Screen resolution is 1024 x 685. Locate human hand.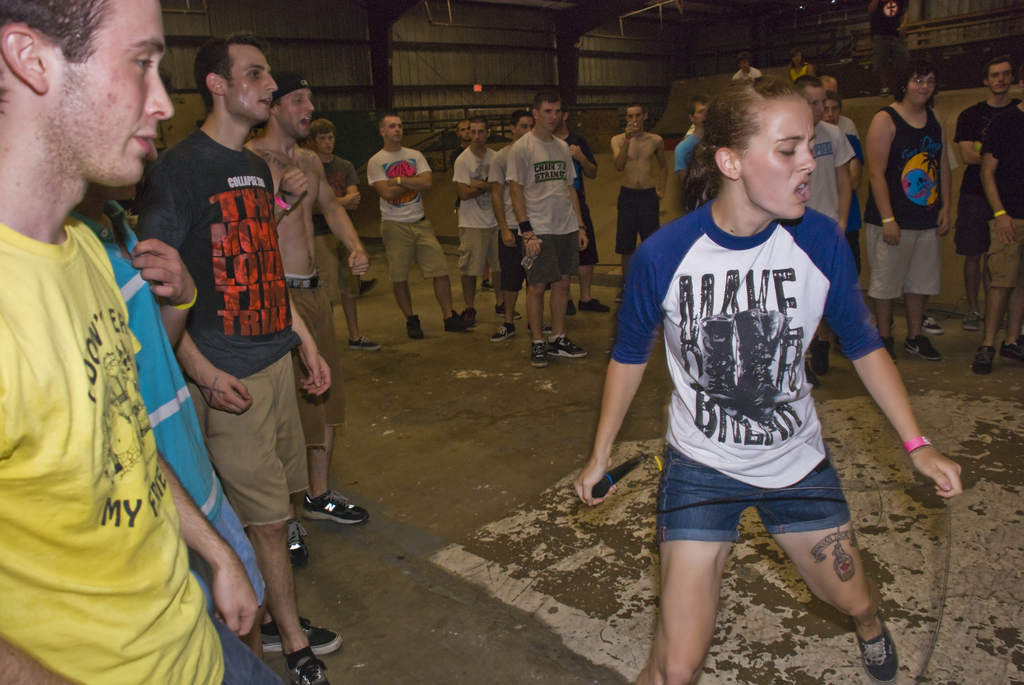
bbox=(211, 564, 260, 642).
